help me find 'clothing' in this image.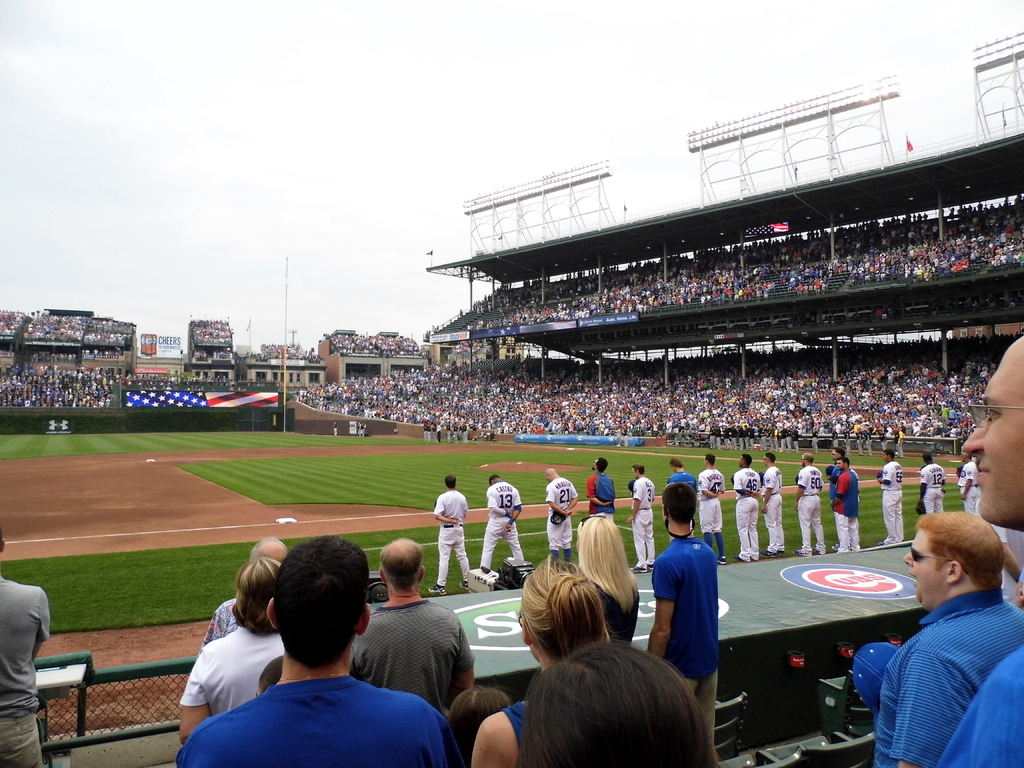
Found it: box(166, 668, 461, 767).
